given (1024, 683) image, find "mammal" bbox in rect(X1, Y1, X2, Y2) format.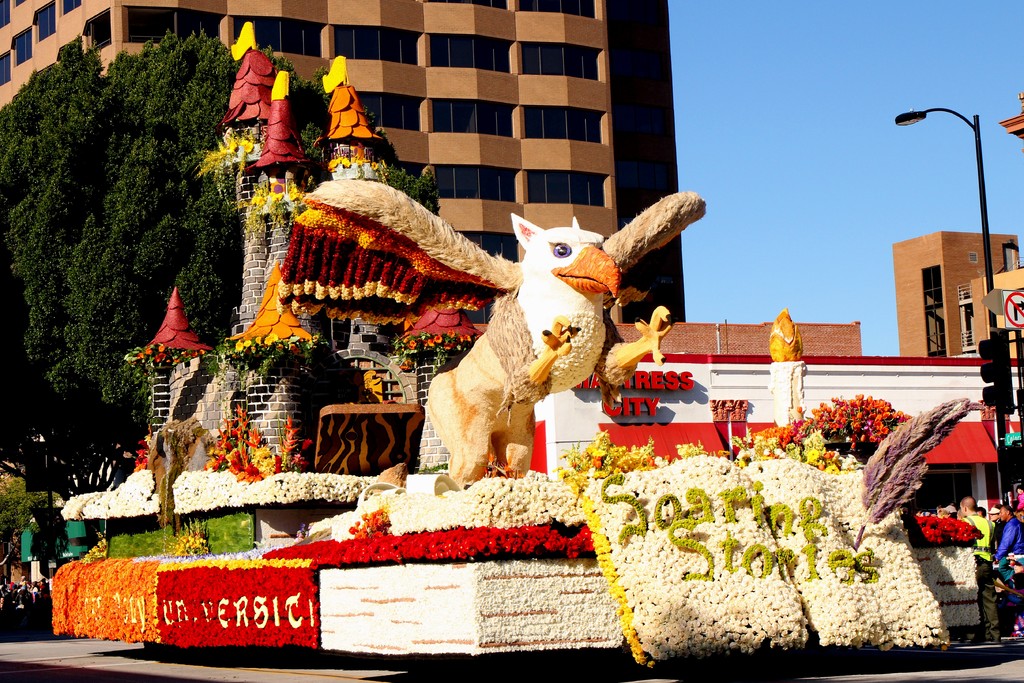
rect(991, 506, 1001, 532).
